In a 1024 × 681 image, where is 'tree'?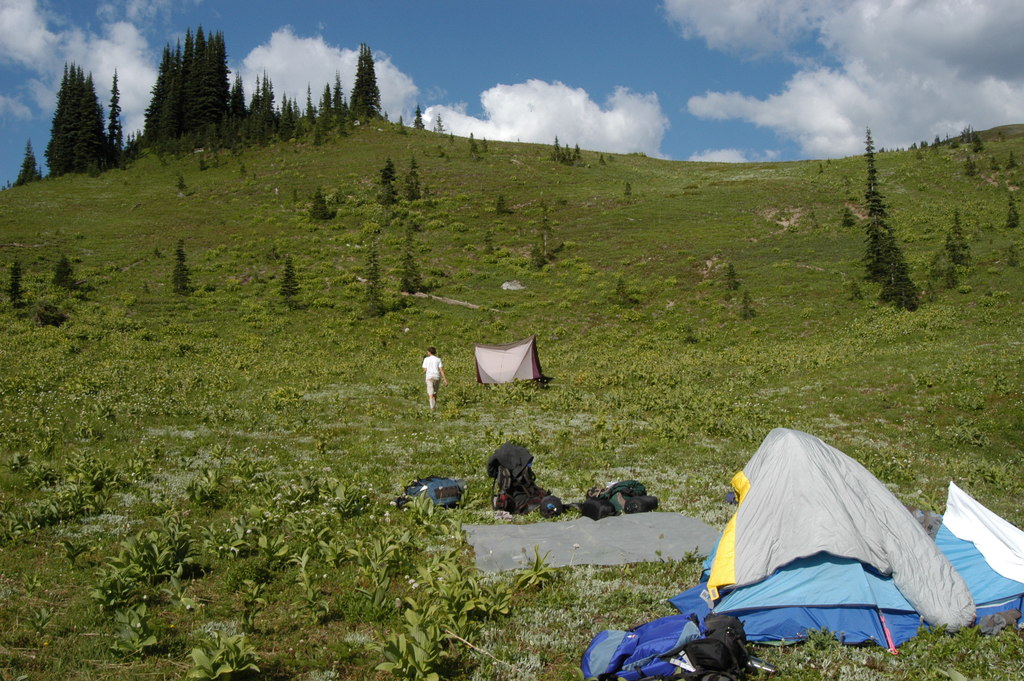
detection(353, 42, 380, 122).
